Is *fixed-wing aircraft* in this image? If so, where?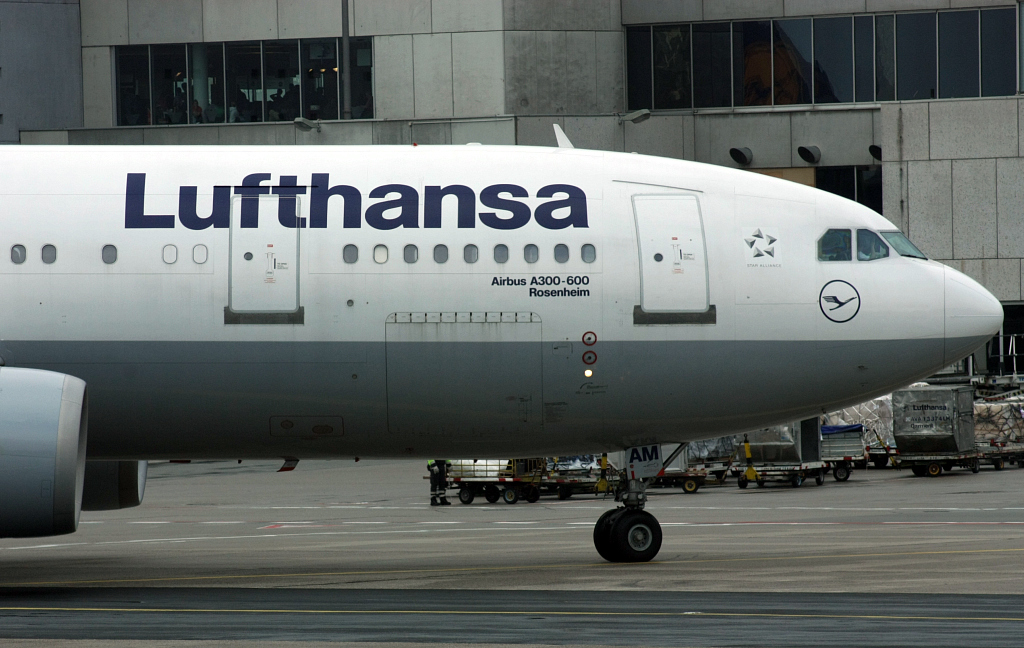
Yes, at bbox=(0, 125, 1005, 563).
